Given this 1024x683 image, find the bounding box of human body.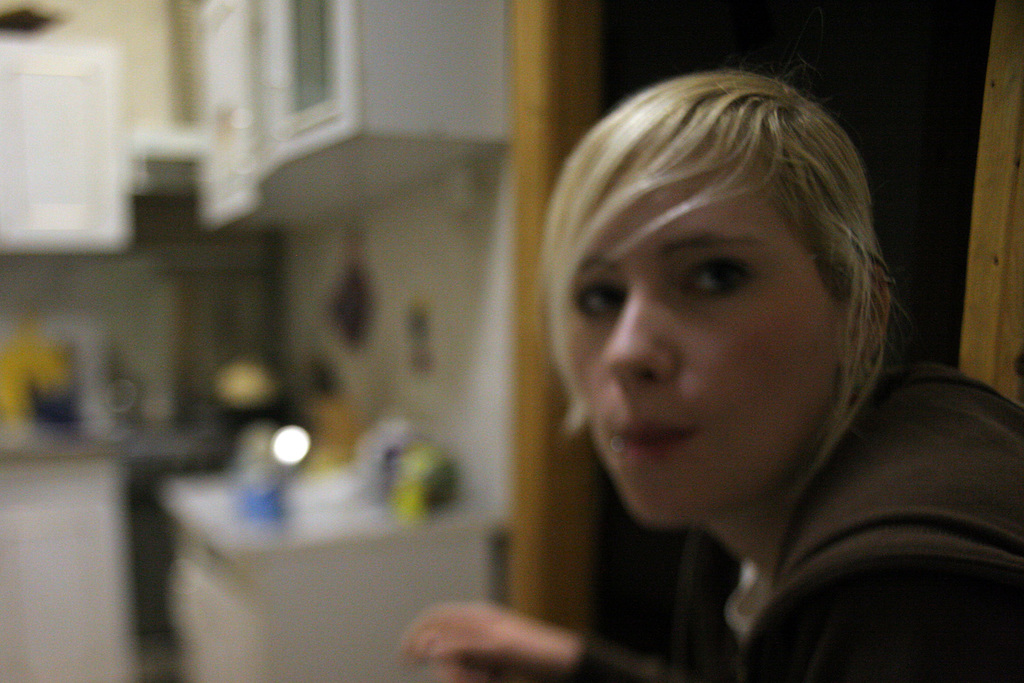
select_region(520, 64, 1022, 680).
